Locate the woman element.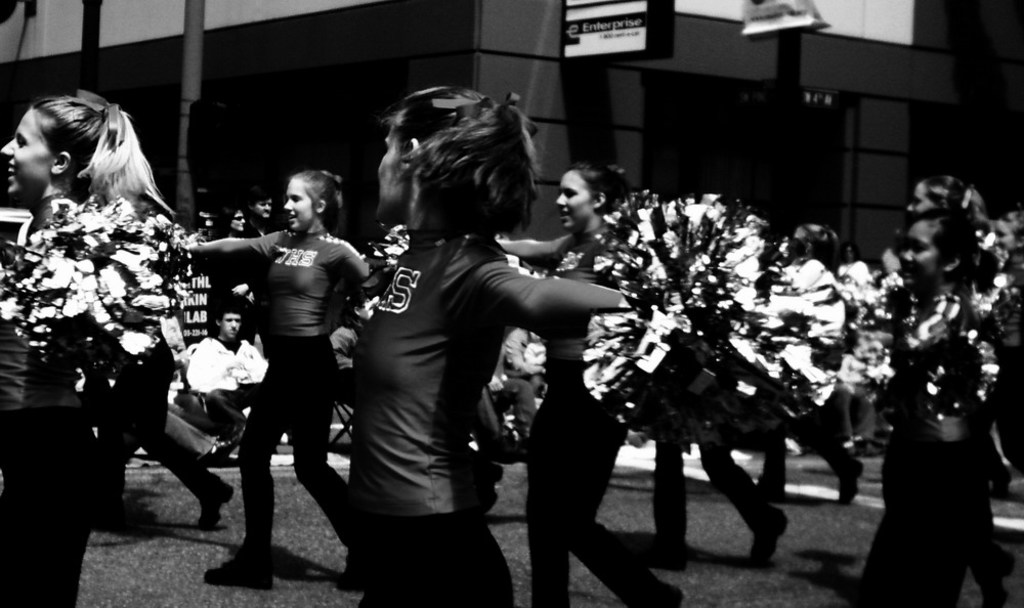
Element bbox: region(857, 210, 1023, 605).
